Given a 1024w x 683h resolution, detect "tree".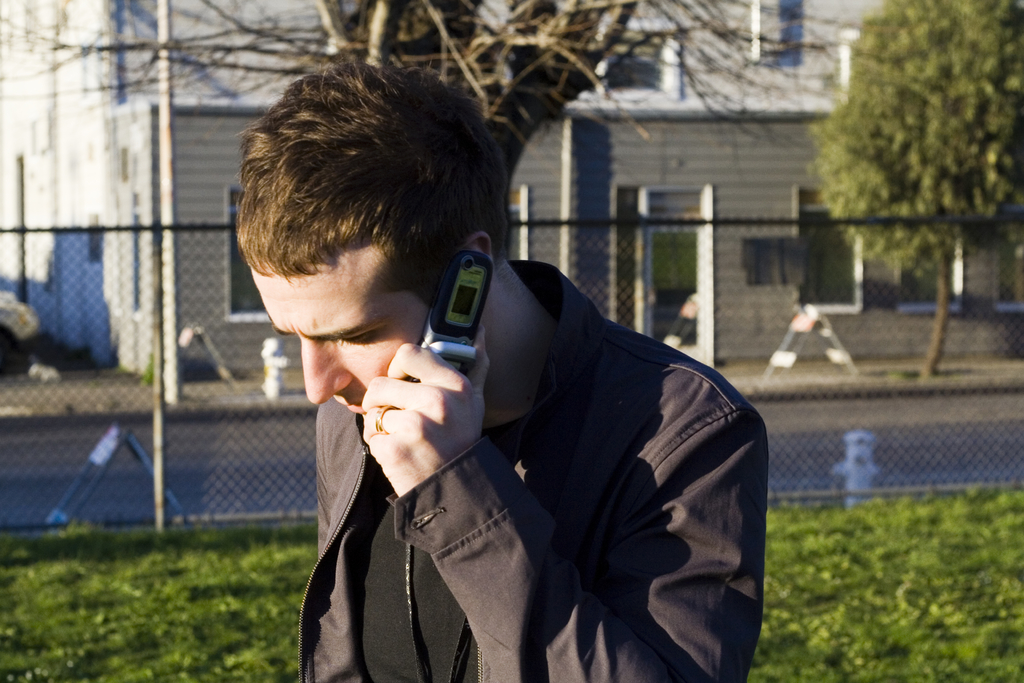
(left=0, top=0, right=842, bottom=259).
